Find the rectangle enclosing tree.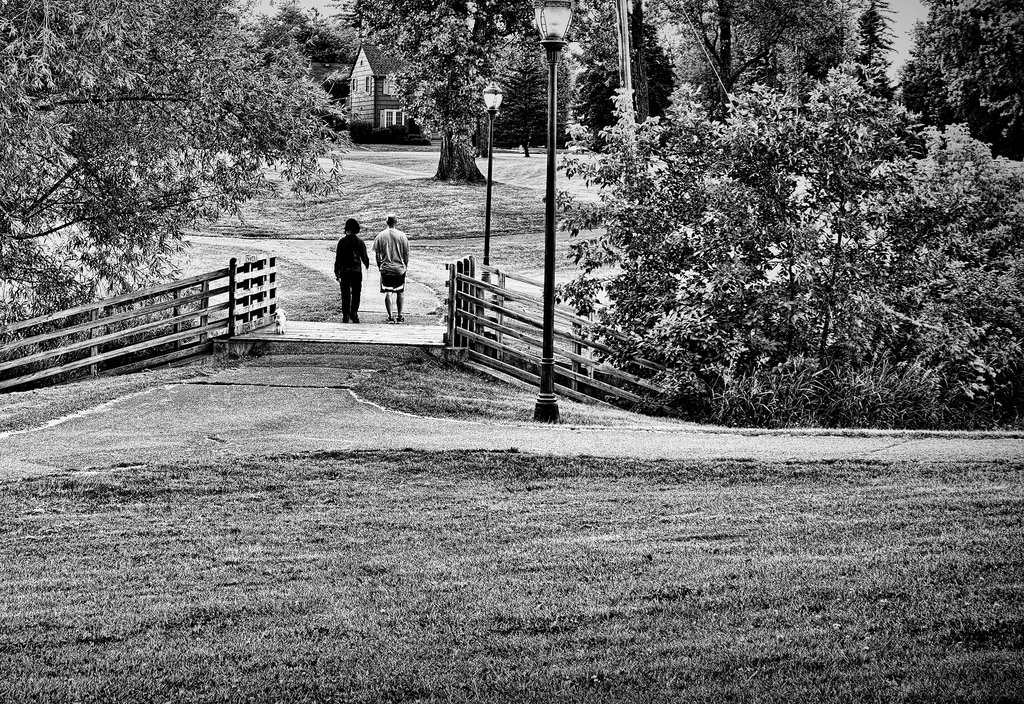
(641, 0, 847, 121).
